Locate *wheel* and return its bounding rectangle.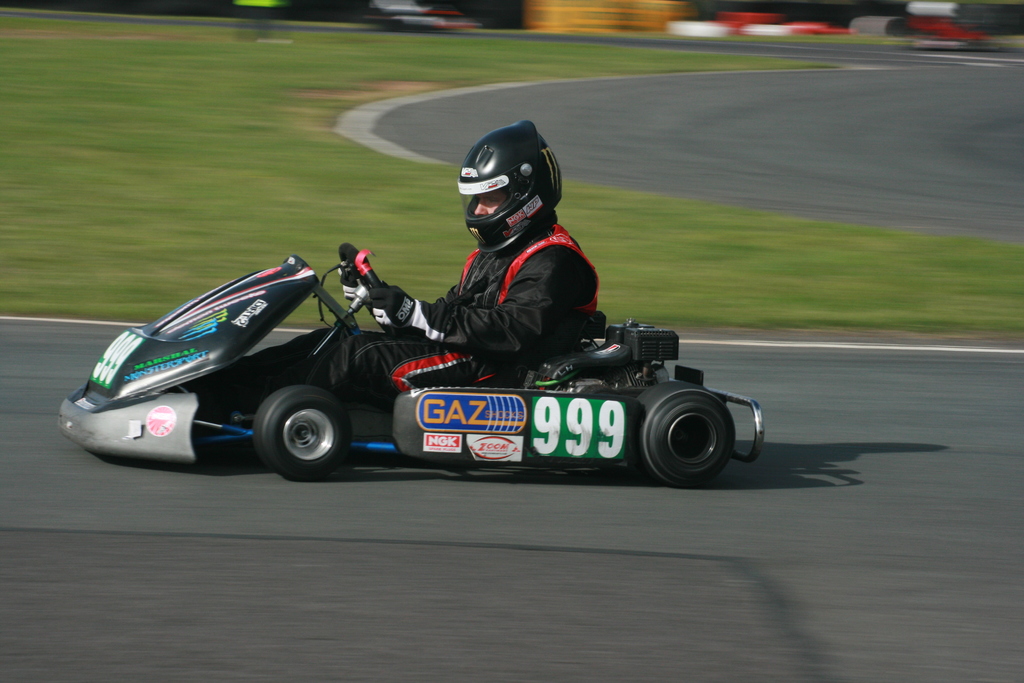
{"left": 630, "top": 383, "right": 735, "bottom": 490}.
